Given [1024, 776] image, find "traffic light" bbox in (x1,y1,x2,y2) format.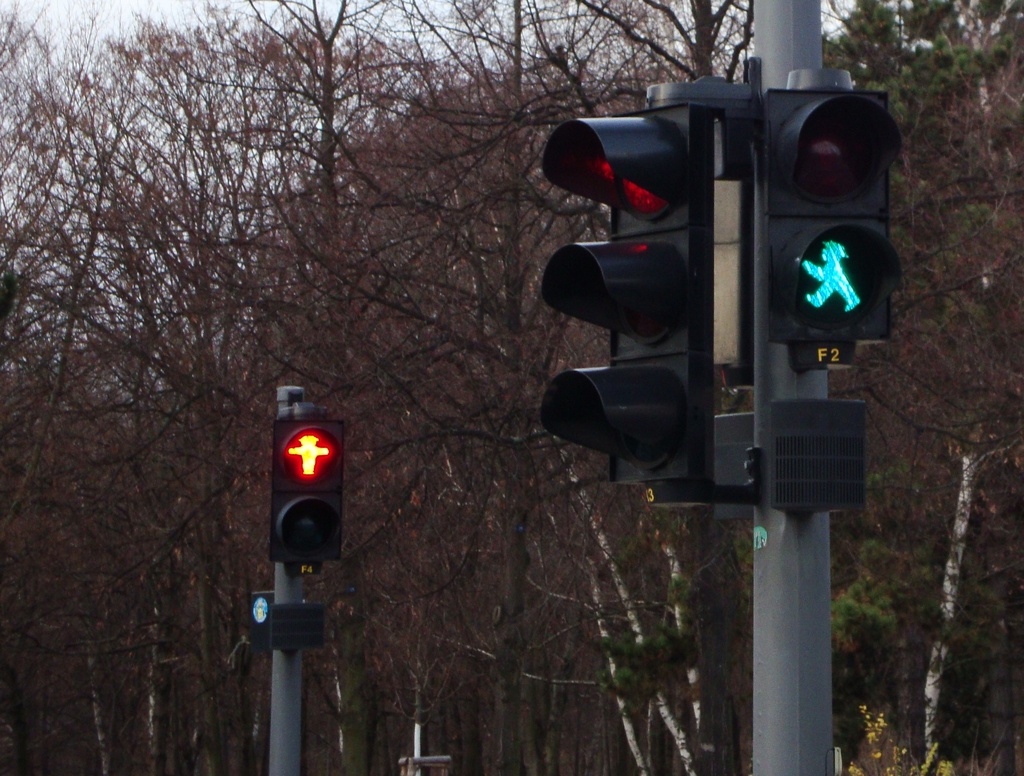
(273,418,345,579).
